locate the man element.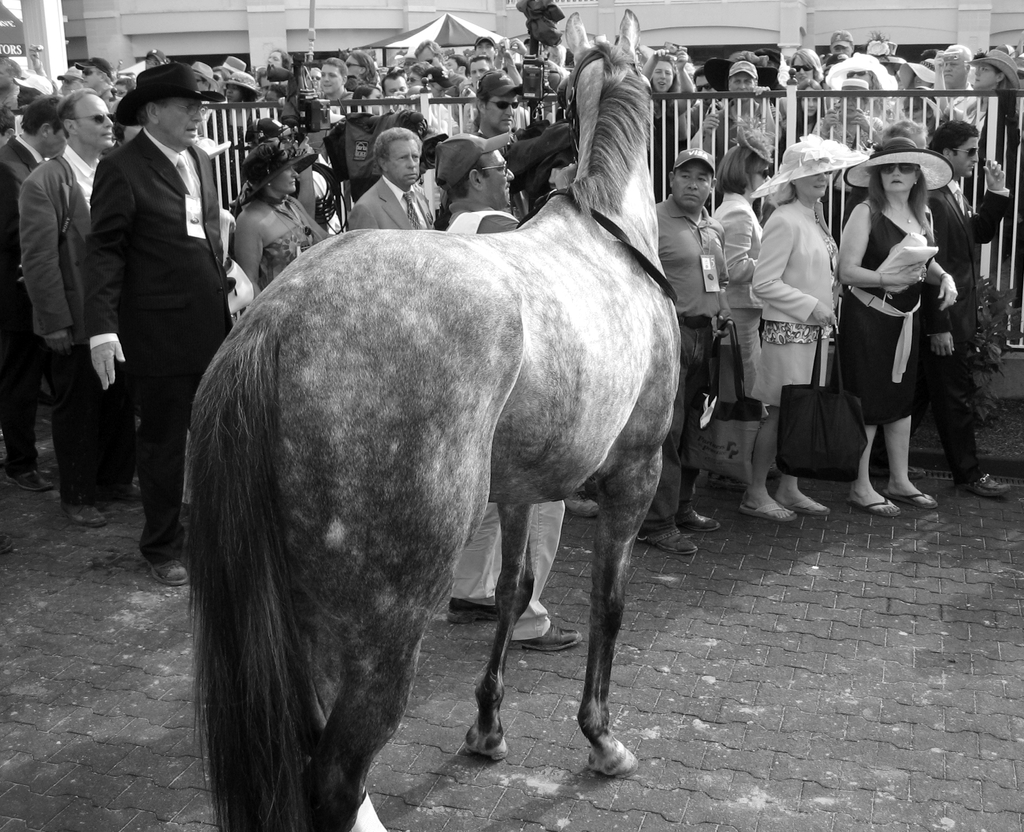
Element bbox: select_region(72, 57, 120, 115).
